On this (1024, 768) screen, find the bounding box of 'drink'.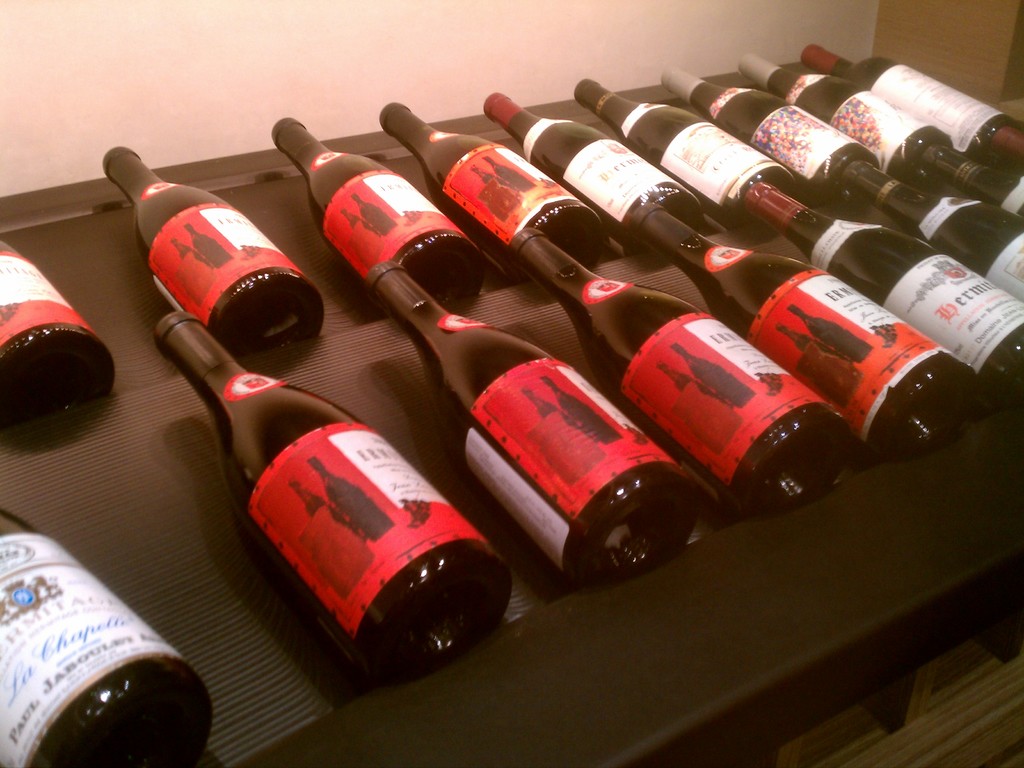
Bounding box: [1,239,129,424].
